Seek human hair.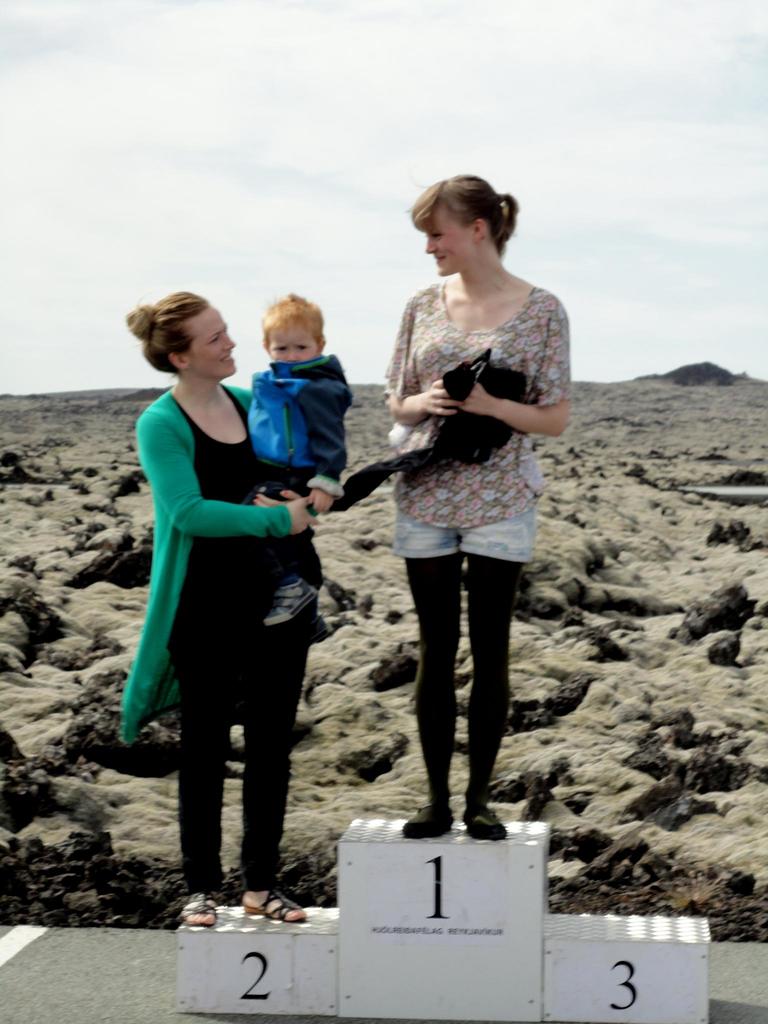
127, 289, 209, 378.
